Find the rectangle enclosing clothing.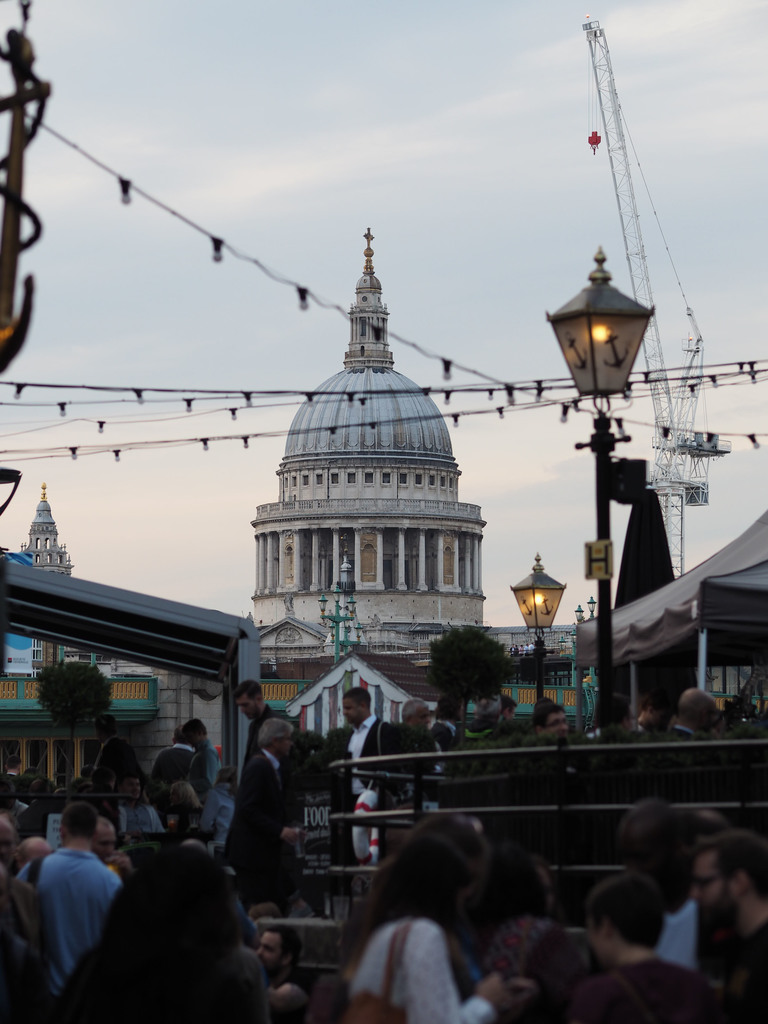
[225,729,285,879].
